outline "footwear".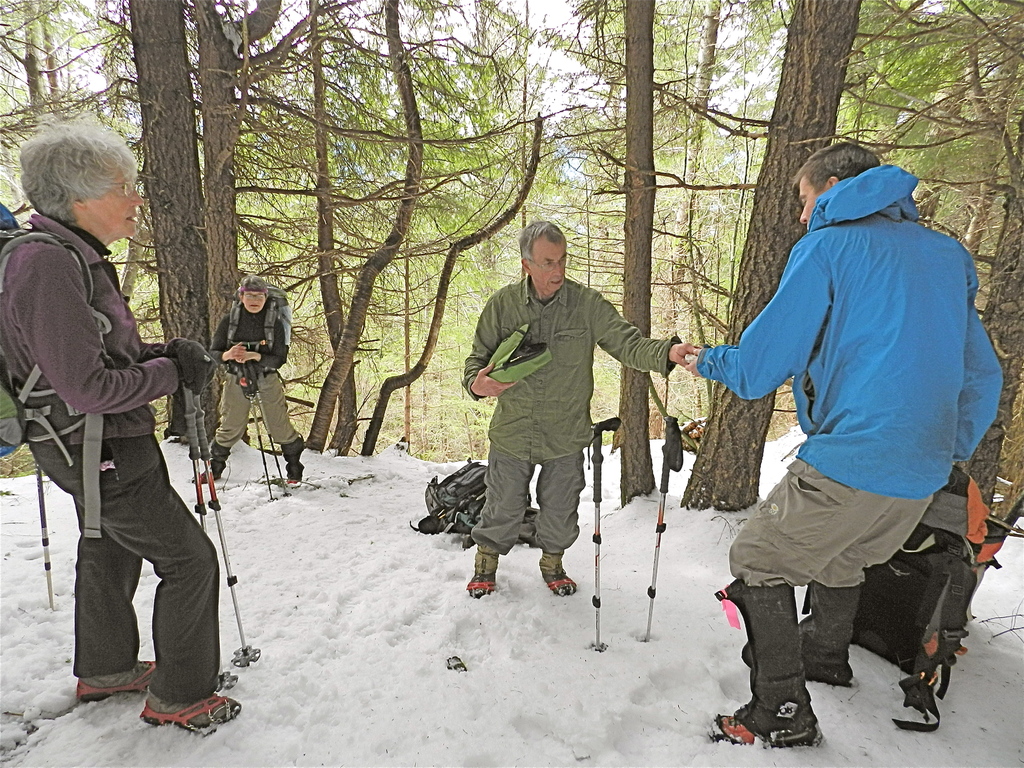
Outline: 77 662 158 703.
